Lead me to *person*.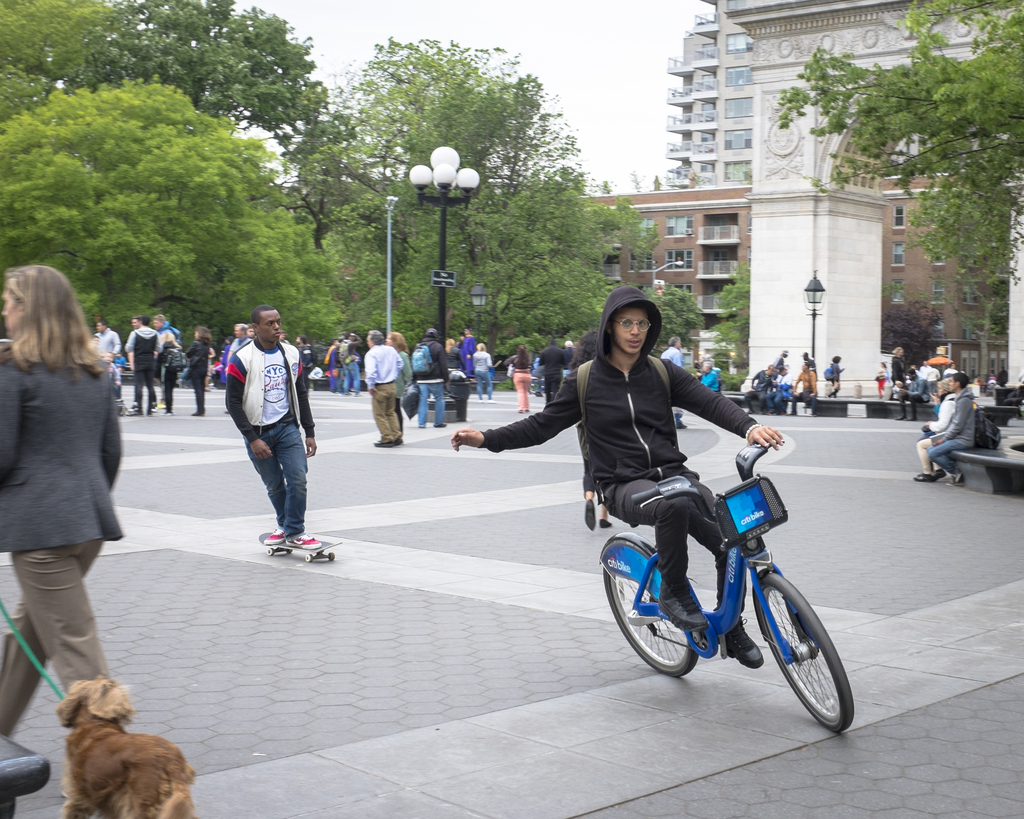
Lead to 415:326:447:419.
